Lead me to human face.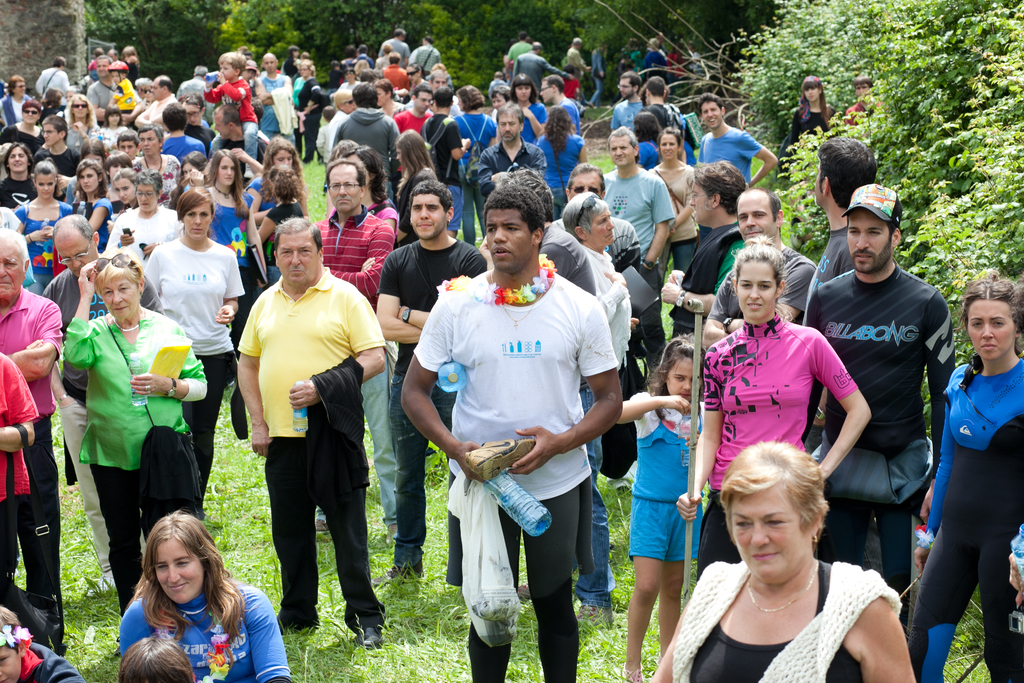
Lead to (965, 300, 1012, 357).
